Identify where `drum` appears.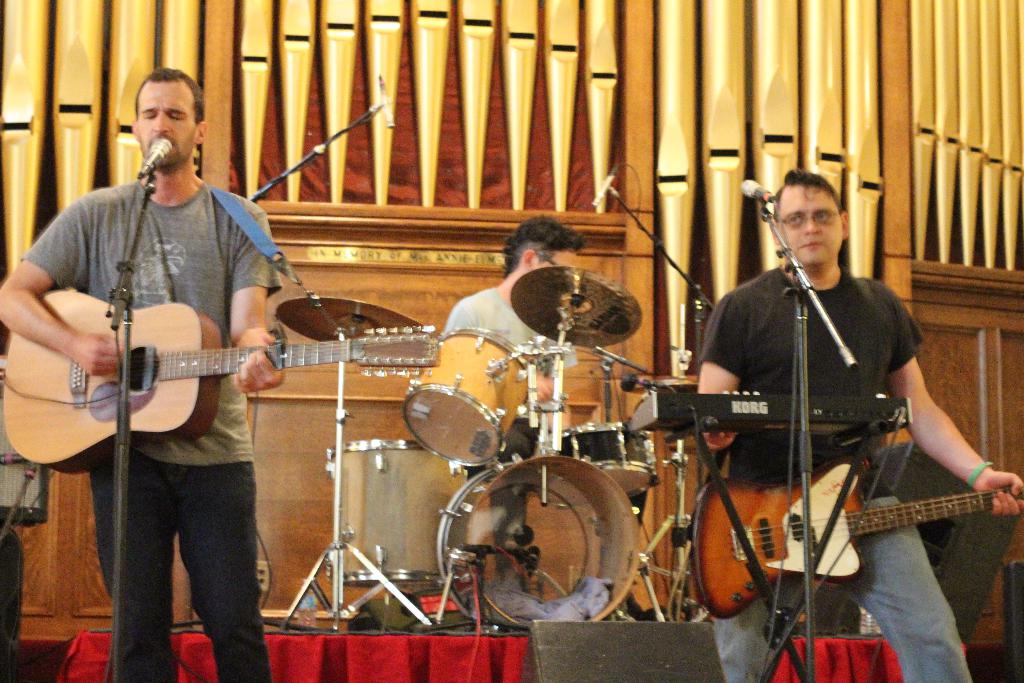
Appears at detection(434, 451, 641, 625).
